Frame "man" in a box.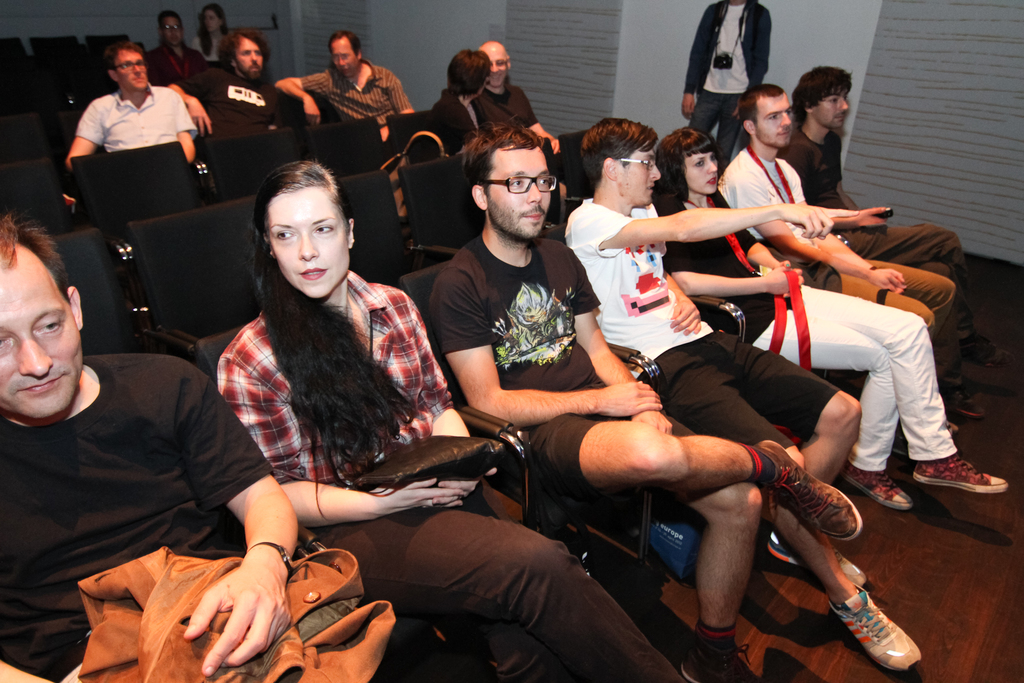
bbox=(271, 28, 415, 148).
